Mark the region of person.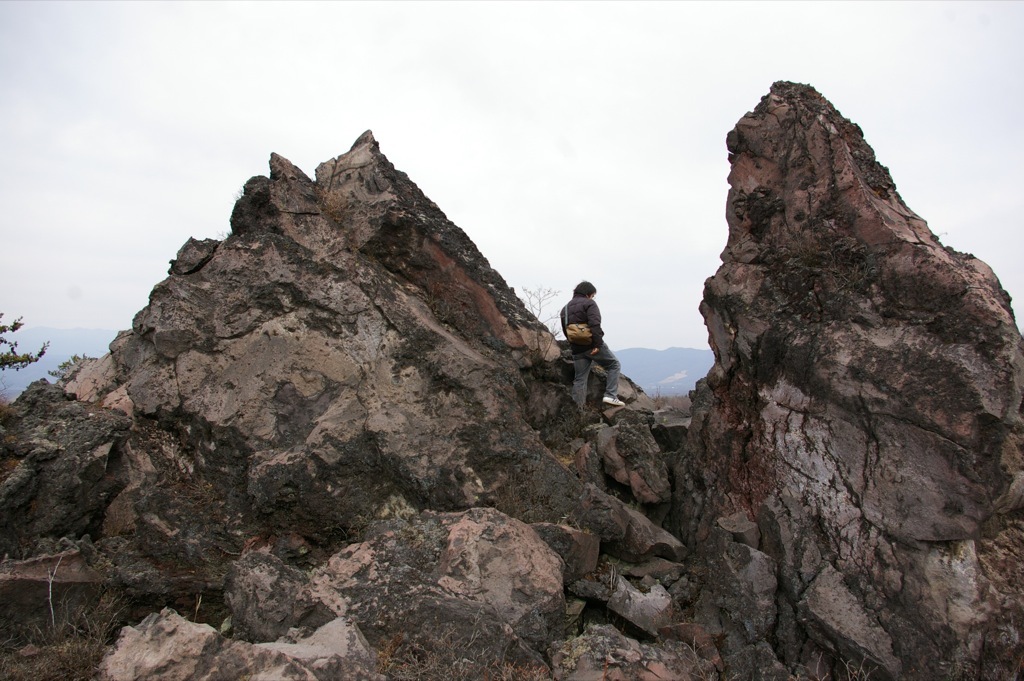
Region: <bbox>557, 279, 623, 411</bbox>.
